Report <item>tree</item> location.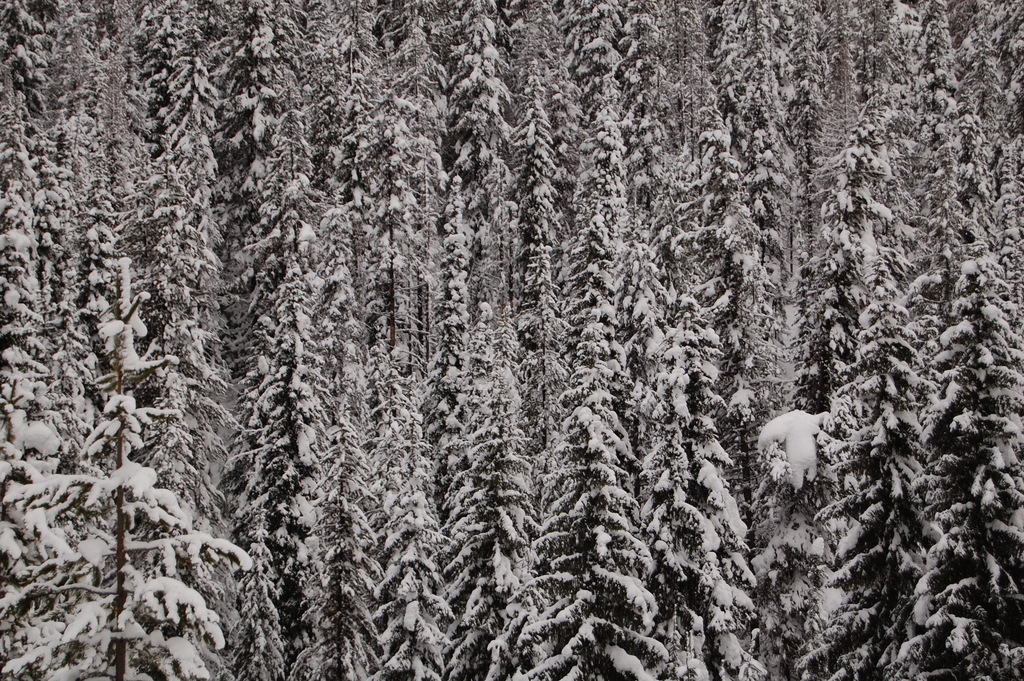
Report: Rect(236, 227, 342, 680).
